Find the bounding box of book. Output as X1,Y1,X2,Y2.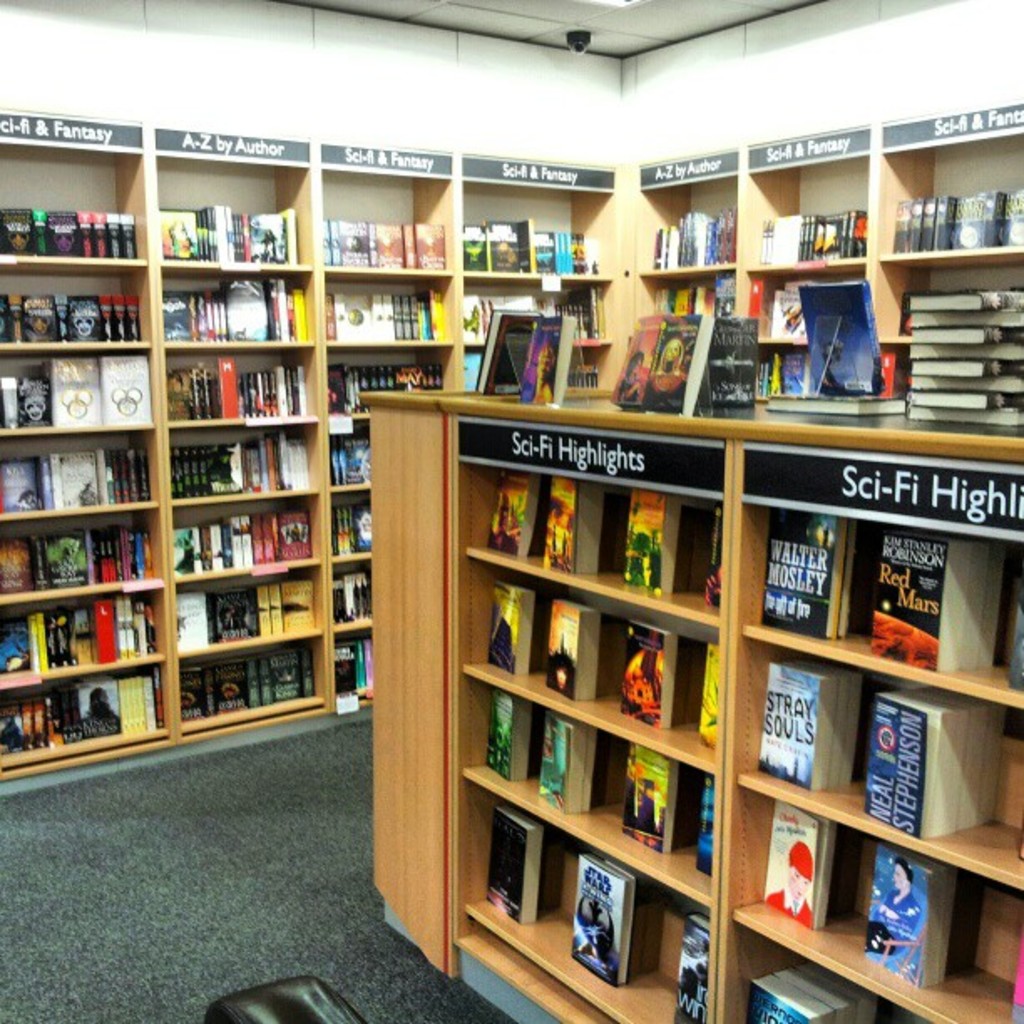
865,525,997,666.
